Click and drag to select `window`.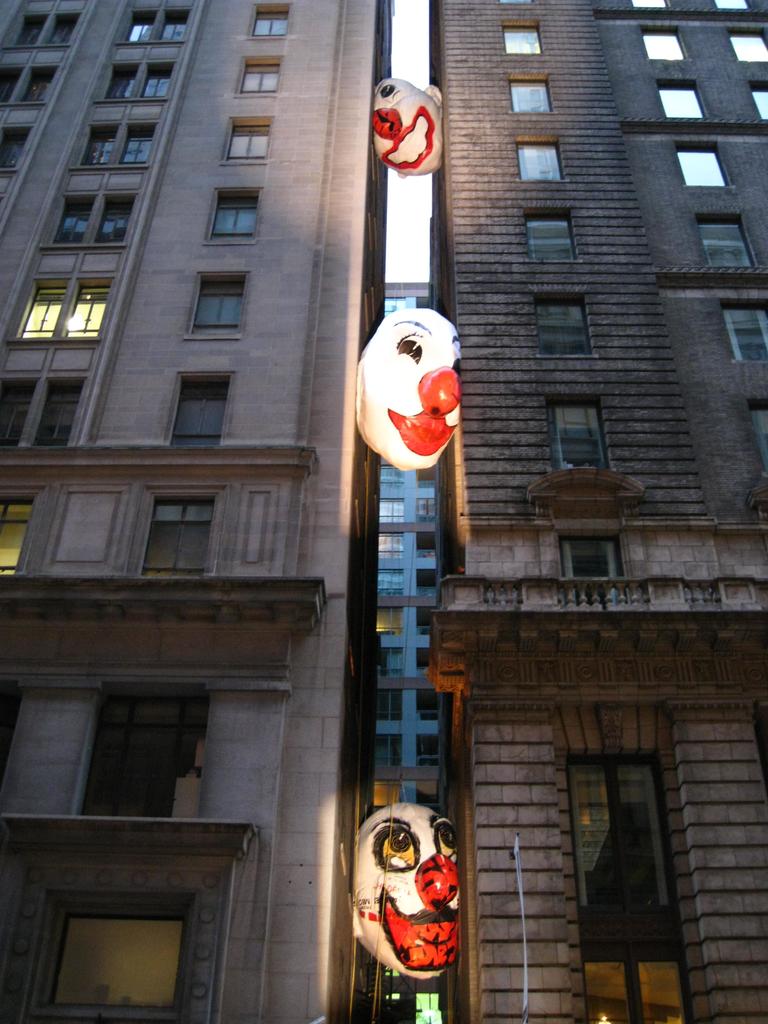
Selection: 45/195/133/252.
